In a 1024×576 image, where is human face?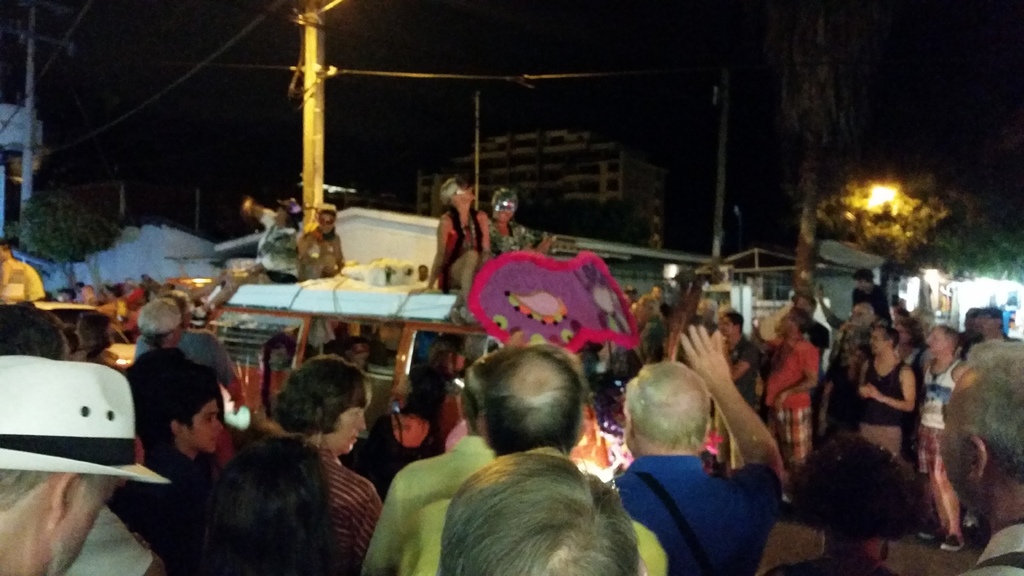
detection(332, 404, 367, 451).
